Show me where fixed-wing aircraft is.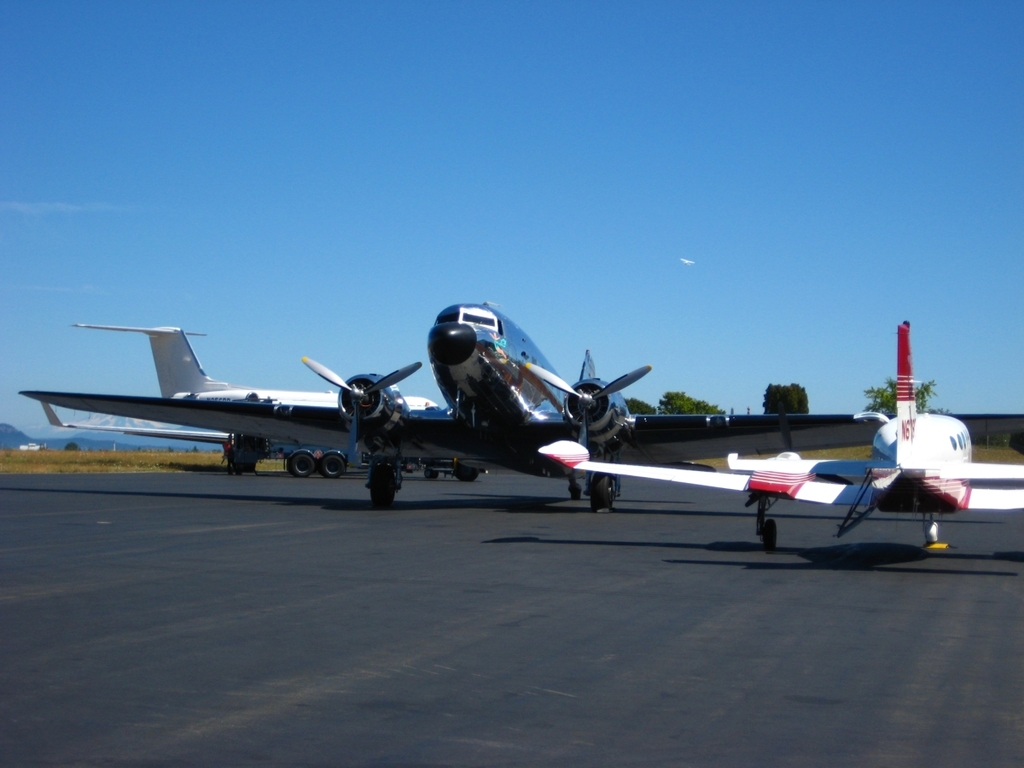
fixed-wing aircraft is at 542:328:1023:555.
